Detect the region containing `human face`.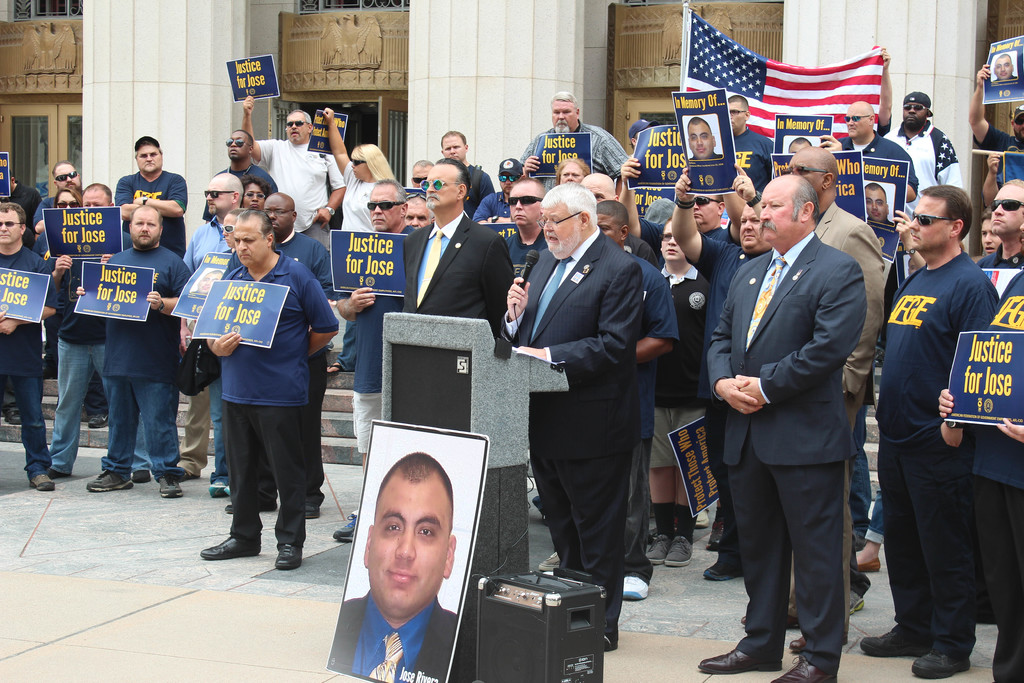
x1=580, y1=181, x2=611, y2=201.
